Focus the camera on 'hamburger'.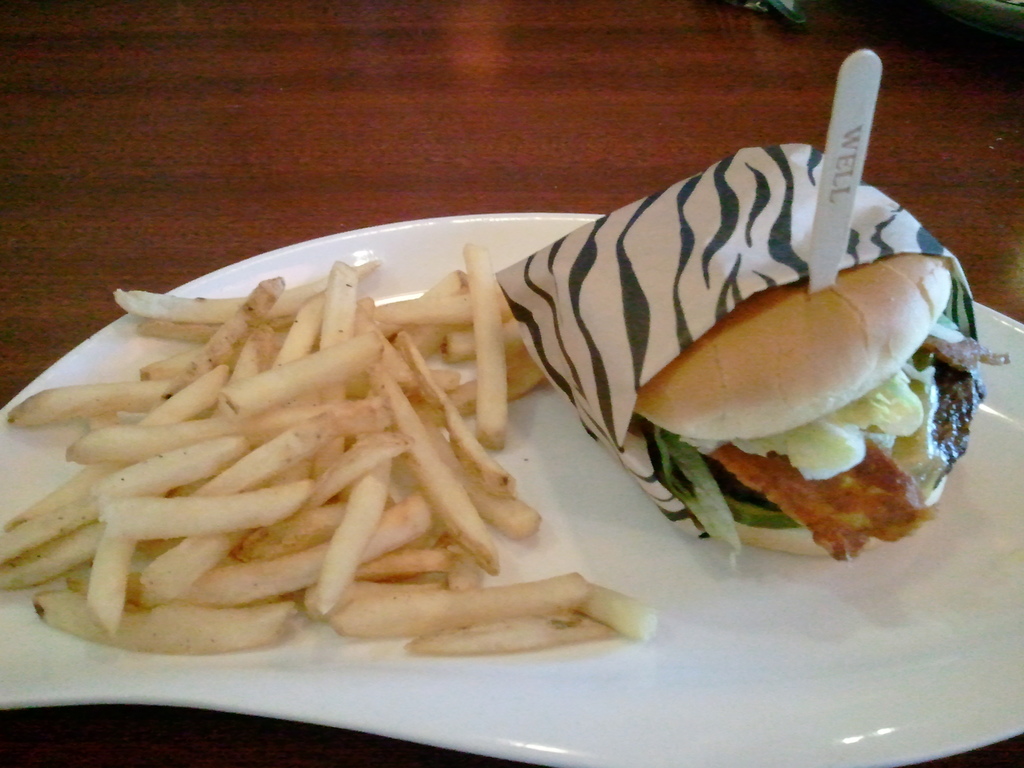
Focus region: left=630, top=254, right=1007, bottom=561.
